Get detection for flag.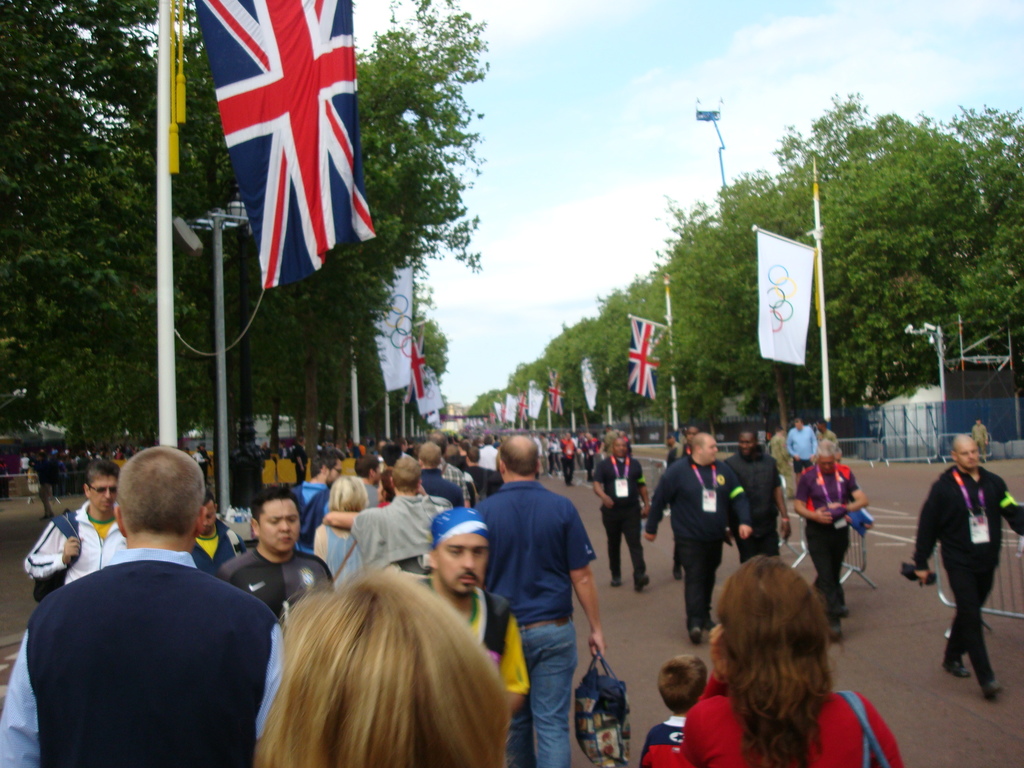
Detection: region(412, 326, 430, 395).
